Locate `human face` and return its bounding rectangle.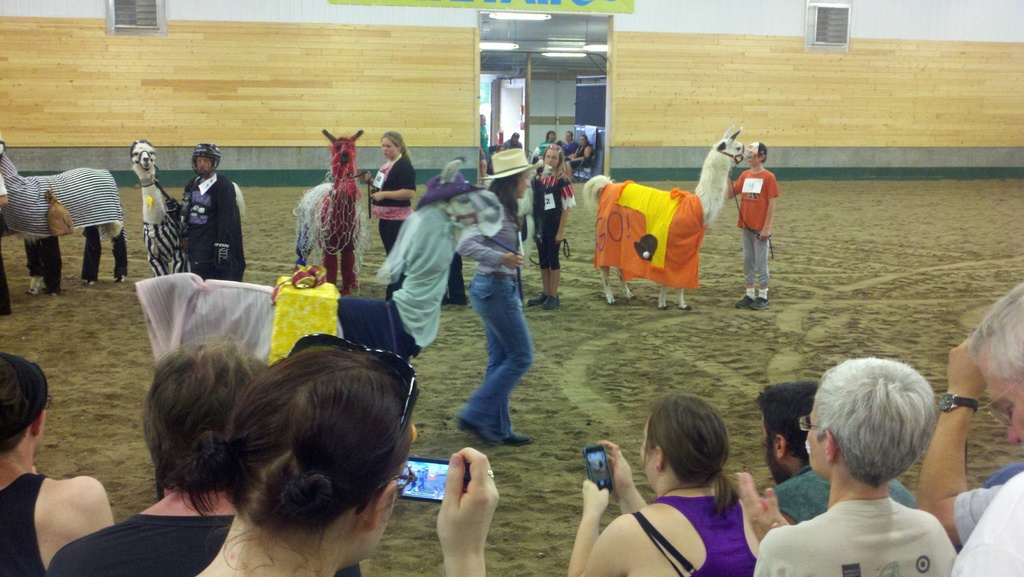
x1=381, y1=136, x2=394, y2=158.
